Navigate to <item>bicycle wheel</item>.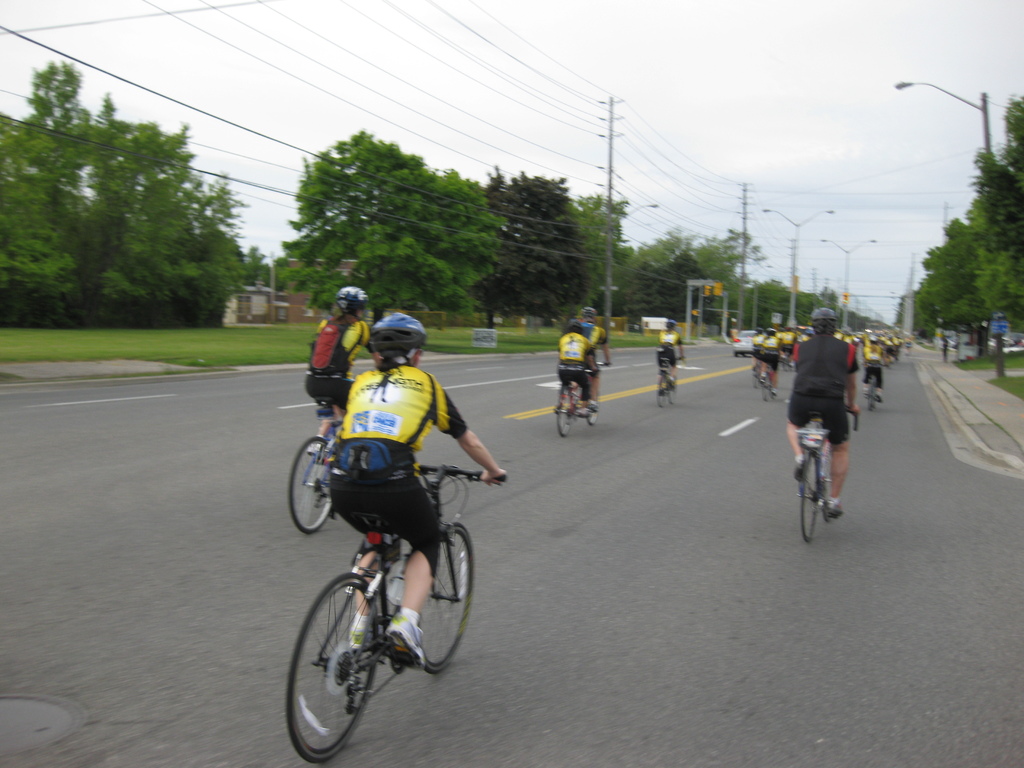
Navigation target: bbox=[285, 436, 332, 534].
